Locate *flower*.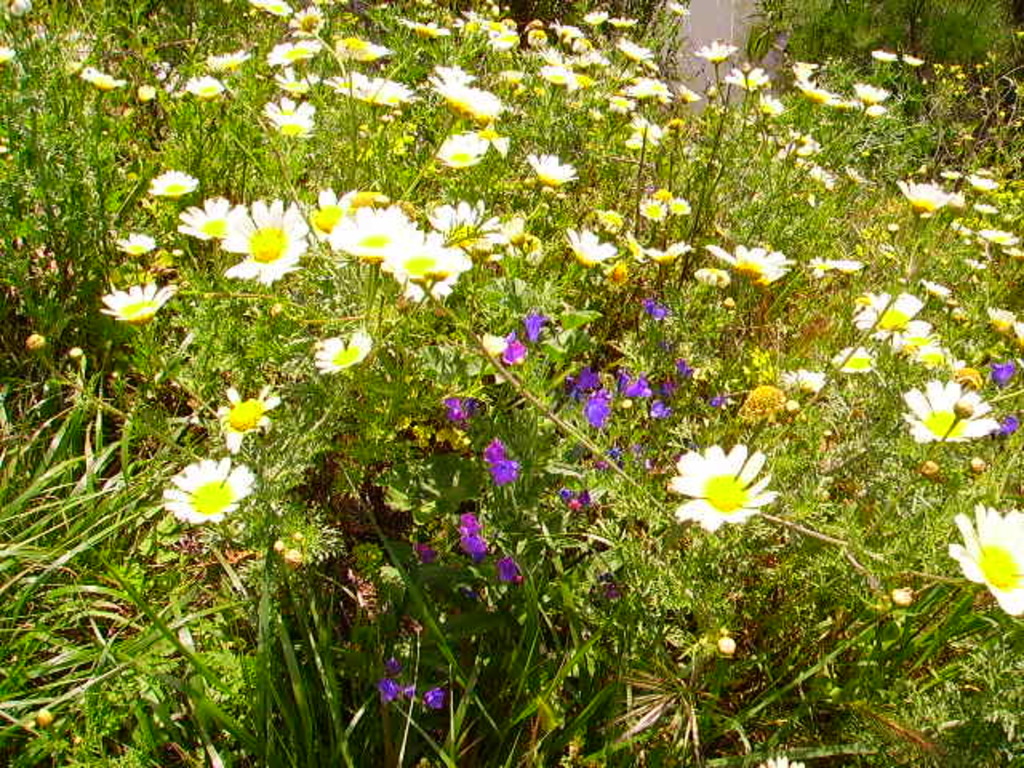
Bounding box: BBox(848, 80, 894, 107).
